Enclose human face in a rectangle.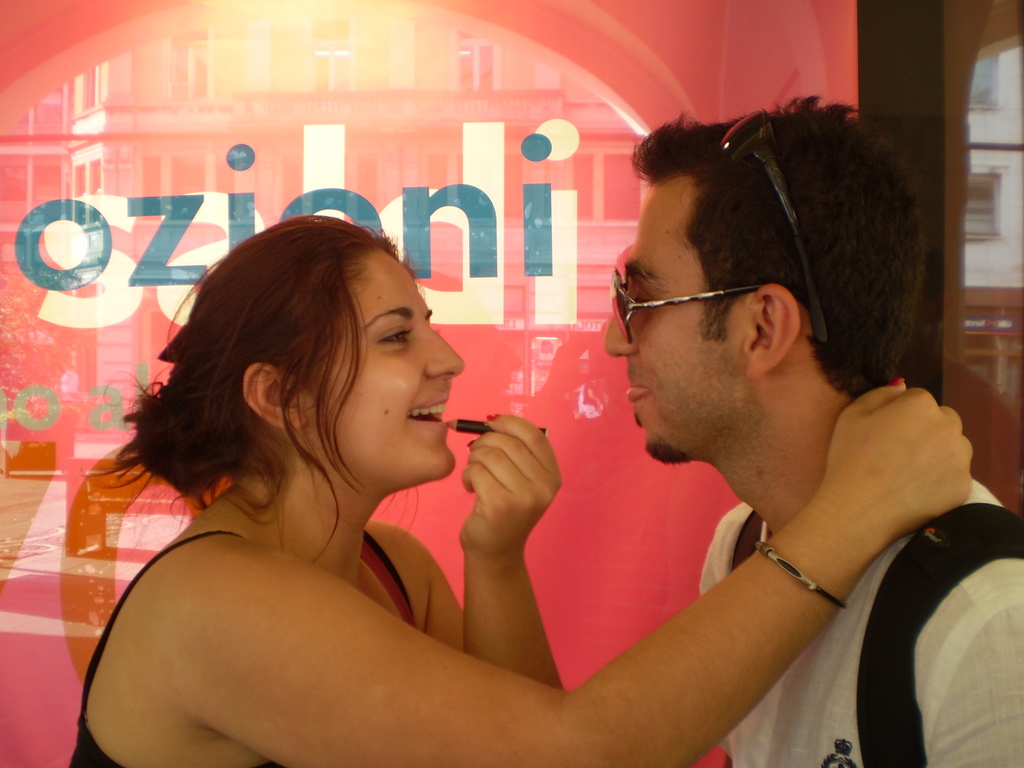
[left=605, top=182, right=753, bottom=470].
